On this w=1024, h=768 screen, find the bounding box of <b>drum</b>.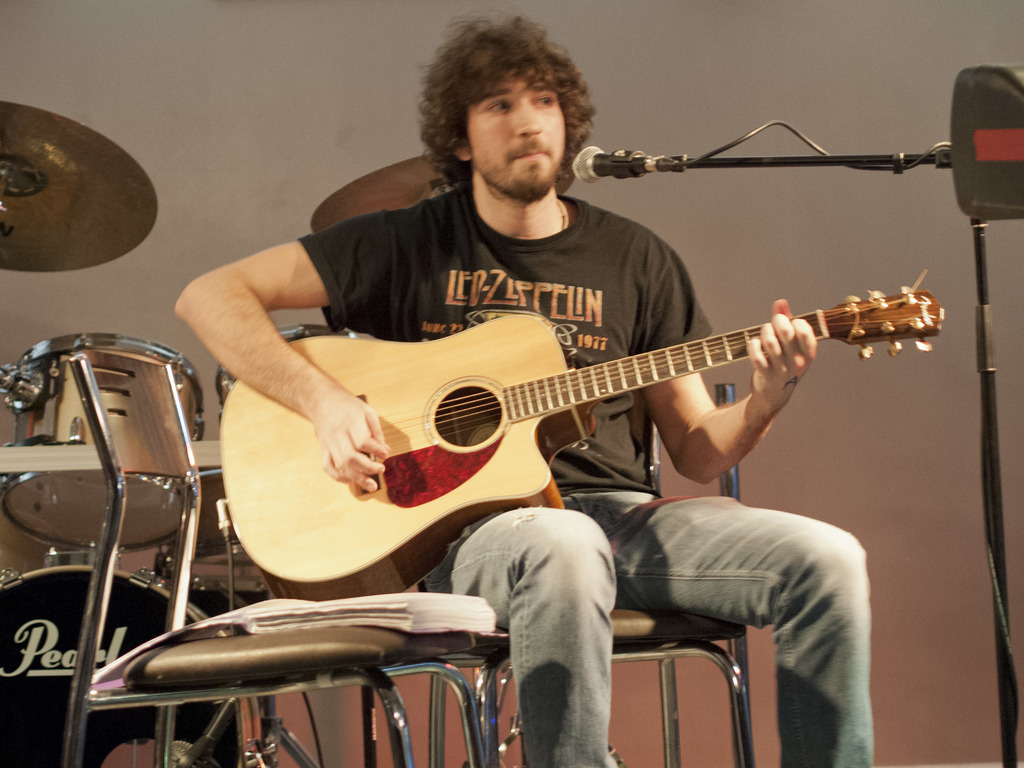
Bounding box: l=0, t=335, r=208, b=552.
